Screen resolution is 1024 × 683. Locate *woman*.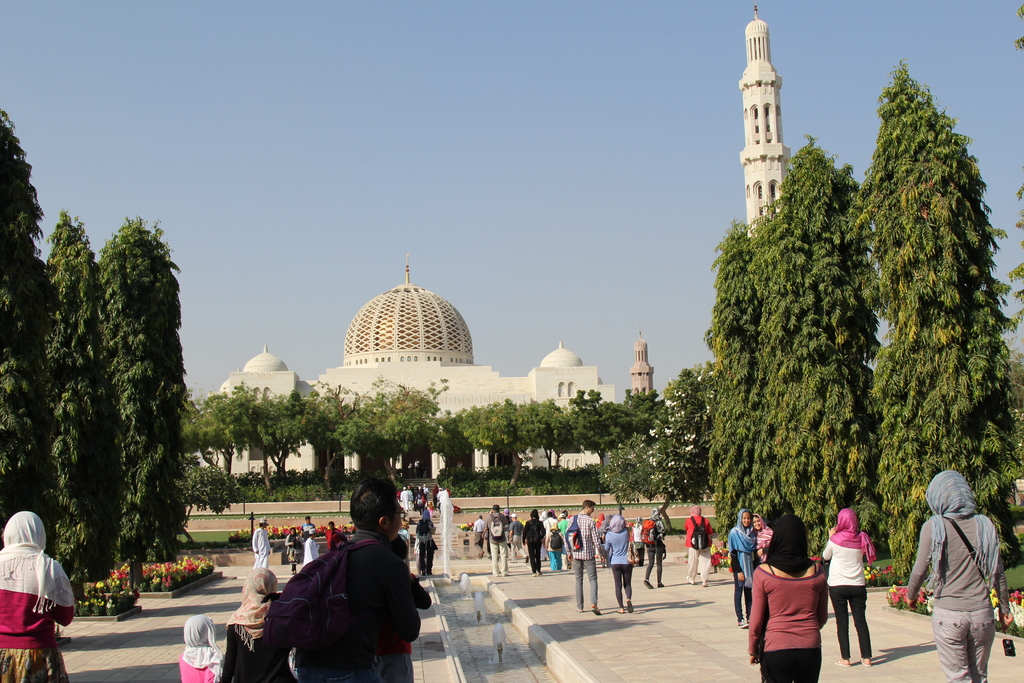
(left=740, top=514, right=834, bottom=682).
